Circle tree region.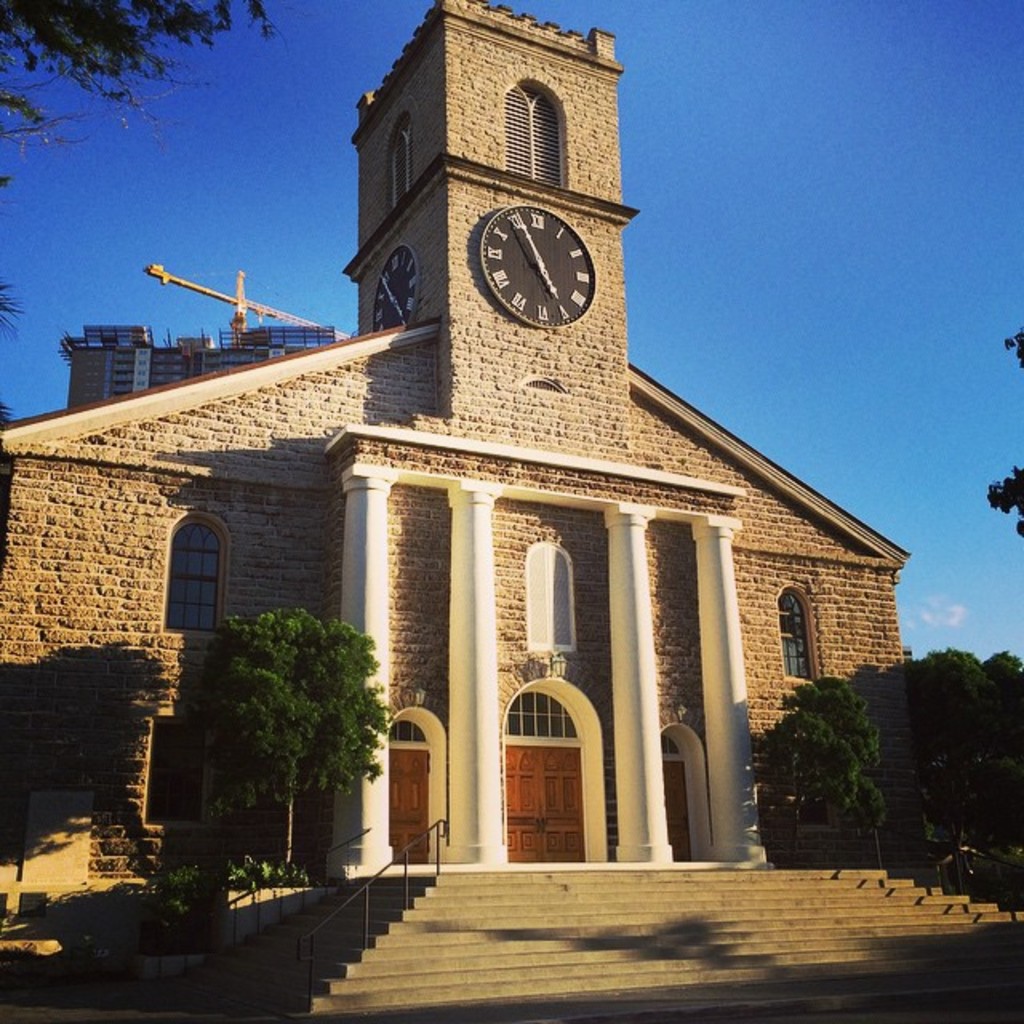
Region: BBox(982, 464, 1022, 542).
